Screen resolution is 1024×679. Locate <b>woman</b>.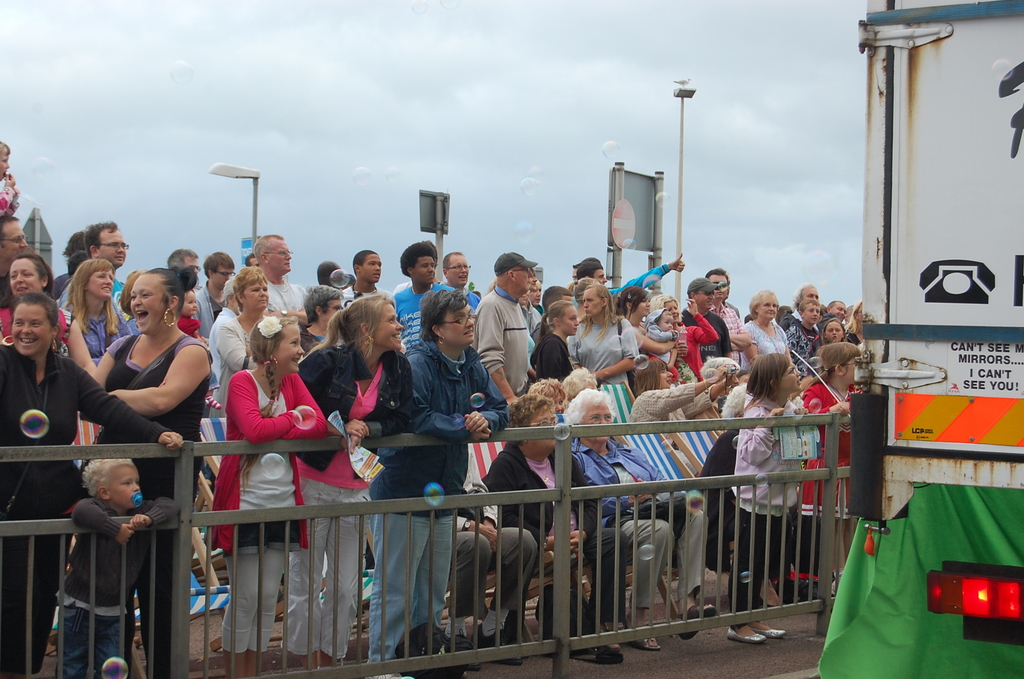
(563, 386, 717, 653).
